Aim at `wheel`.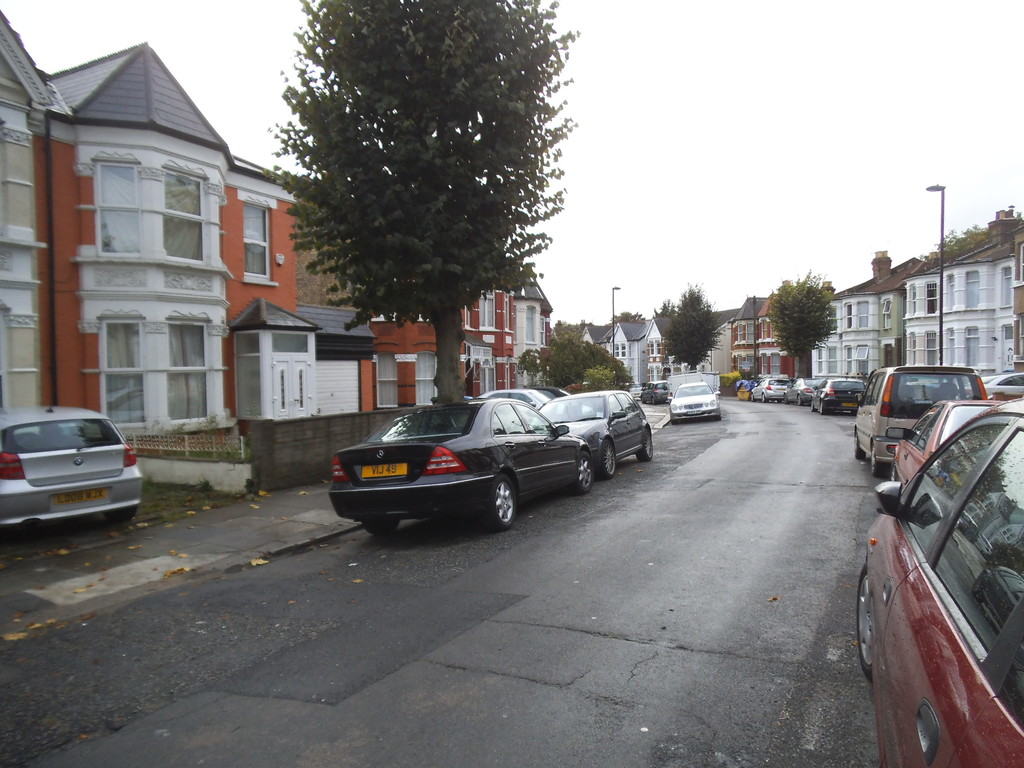
Aimed at crop(570, 448, 596, 497).
